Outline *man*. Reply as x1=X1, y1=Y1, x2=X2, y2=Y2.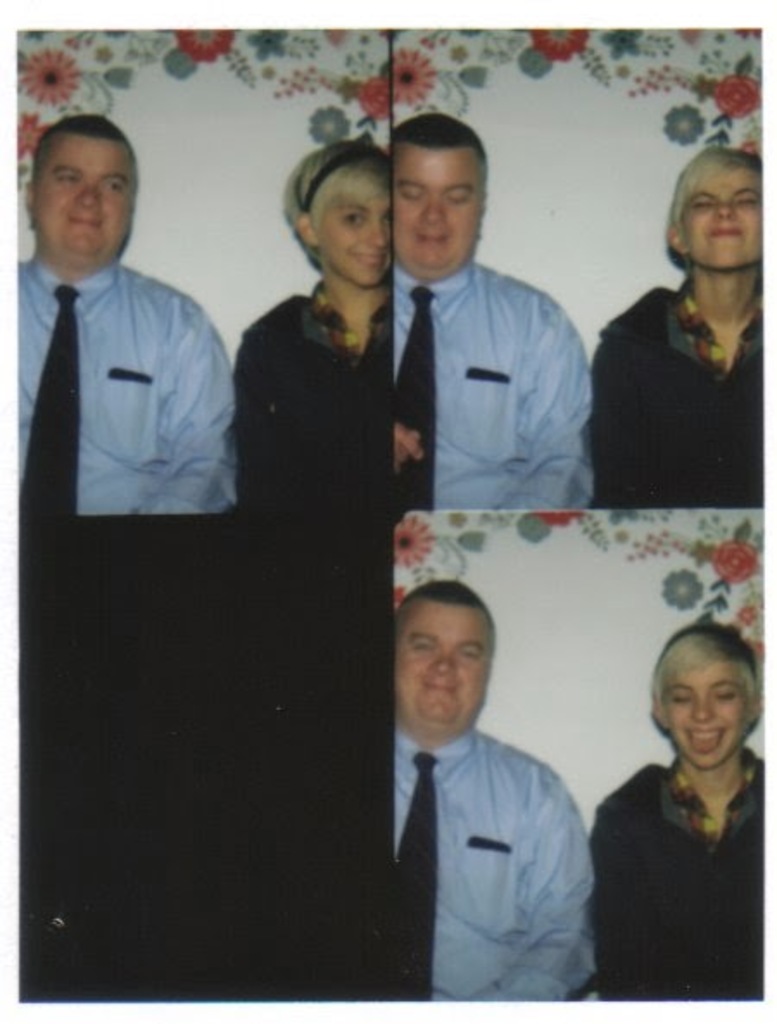
x1=16, y1=111, x2=243, y2=520.
